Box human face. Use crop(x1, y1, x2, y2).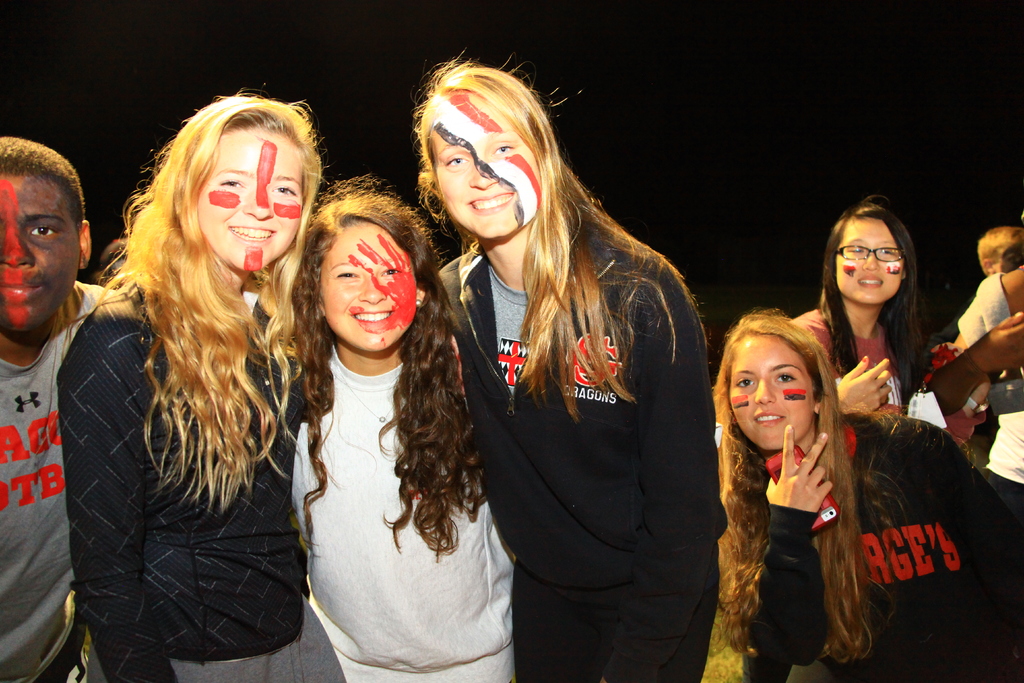
crop(729, 333, 820, 452).
